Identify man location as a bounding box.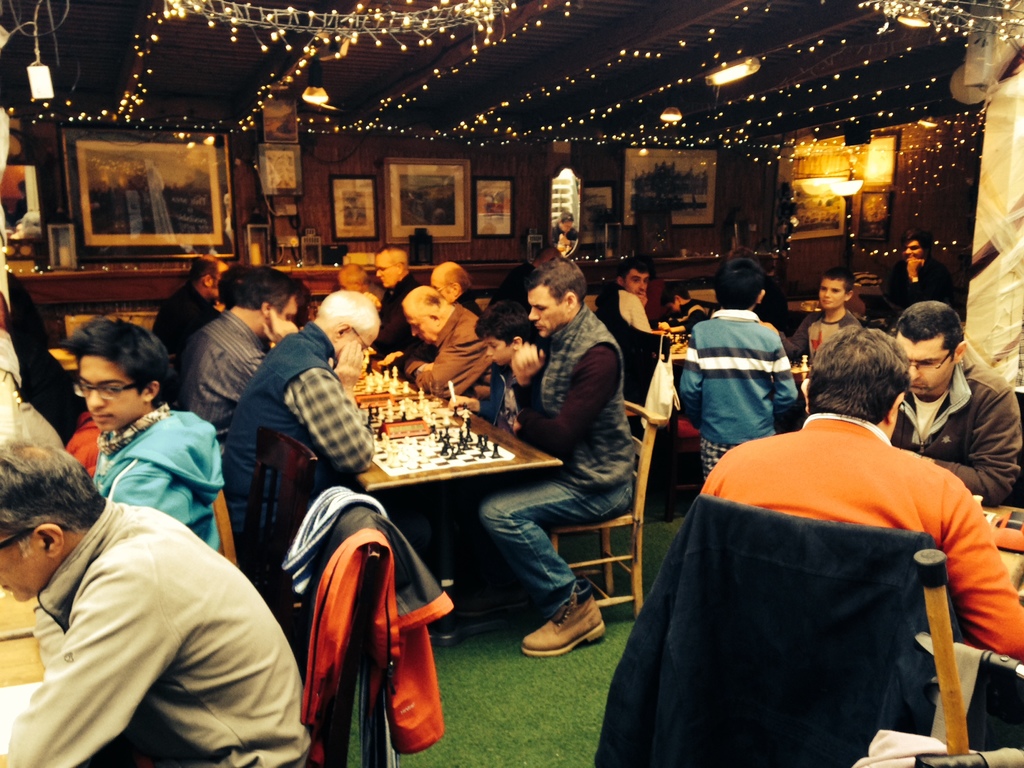
(left=179, top=269, right=307, bottom=399).
